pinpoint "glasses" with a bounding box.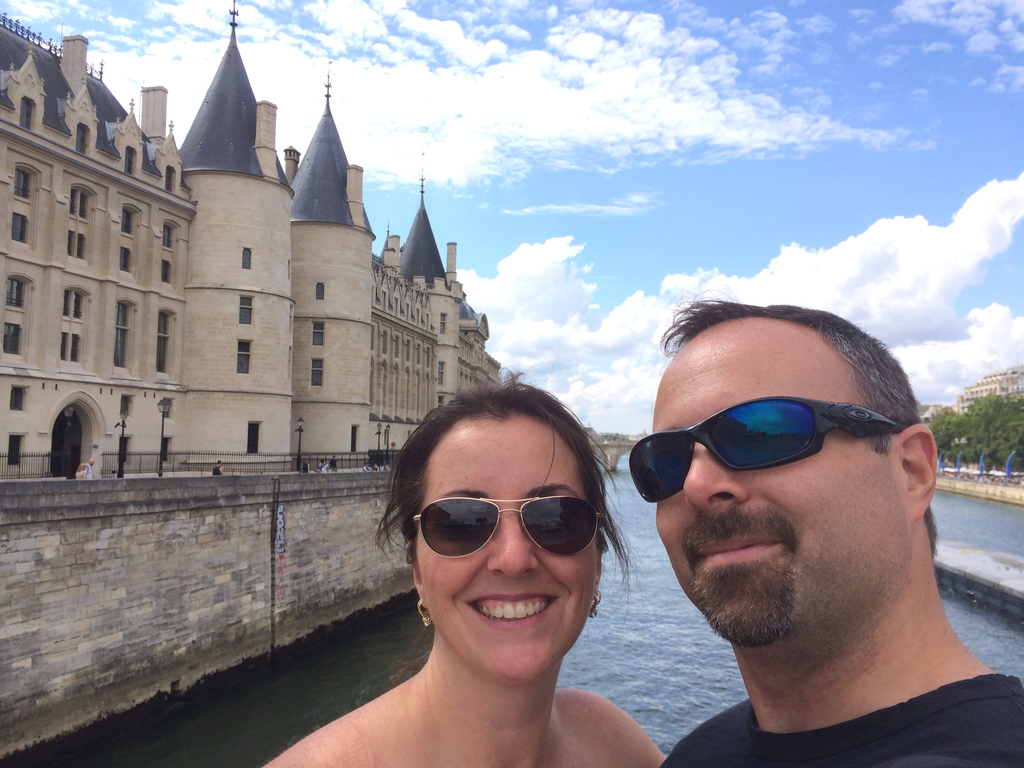
x1=630, y1=397, x2=918, y2=501.
